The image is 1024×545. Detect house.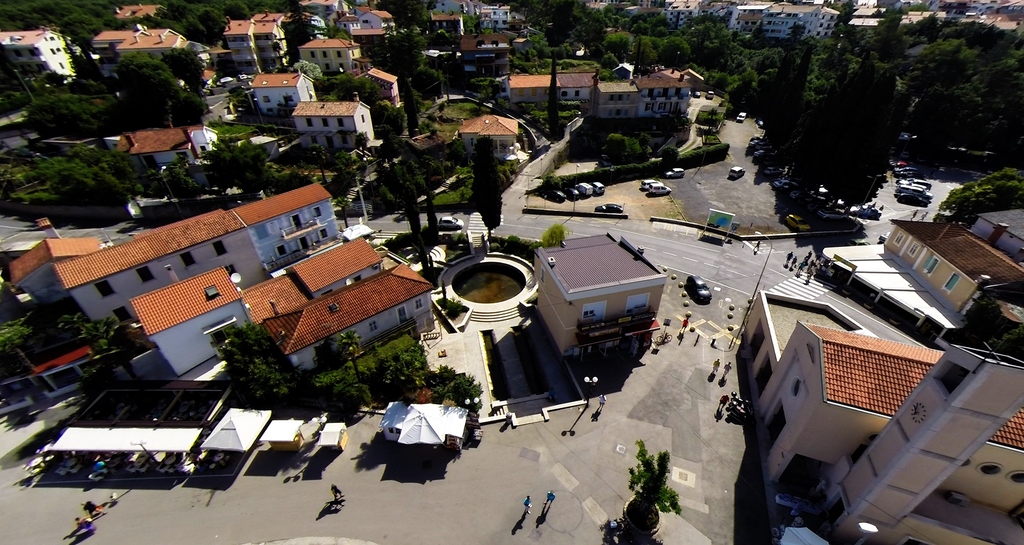
Detection: 359:67:403:113.
